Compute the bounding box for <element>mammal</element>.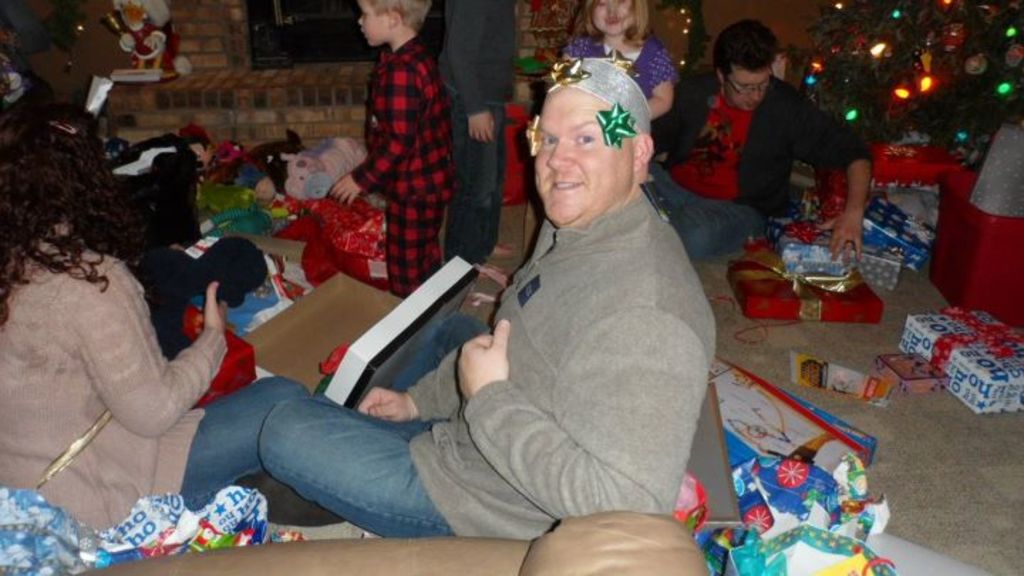
region(329, 0, 459, 304).
